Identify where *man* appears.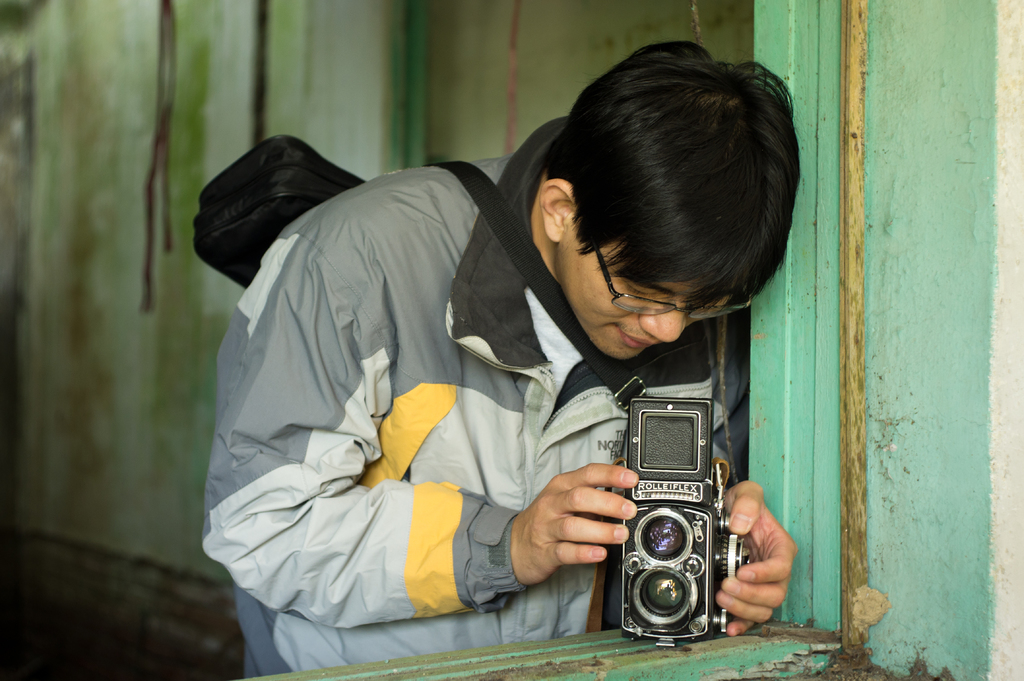
Appears at bbox(186, 76, 823, 680).
